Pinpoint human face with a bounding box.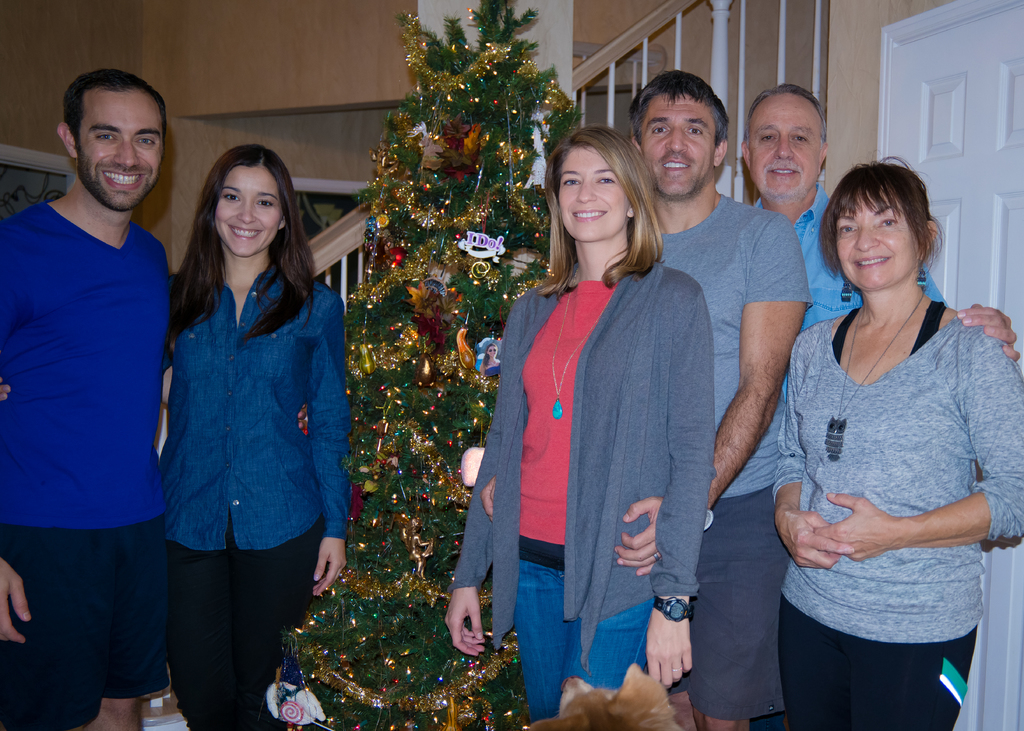
(76, 89, 163, 209).
